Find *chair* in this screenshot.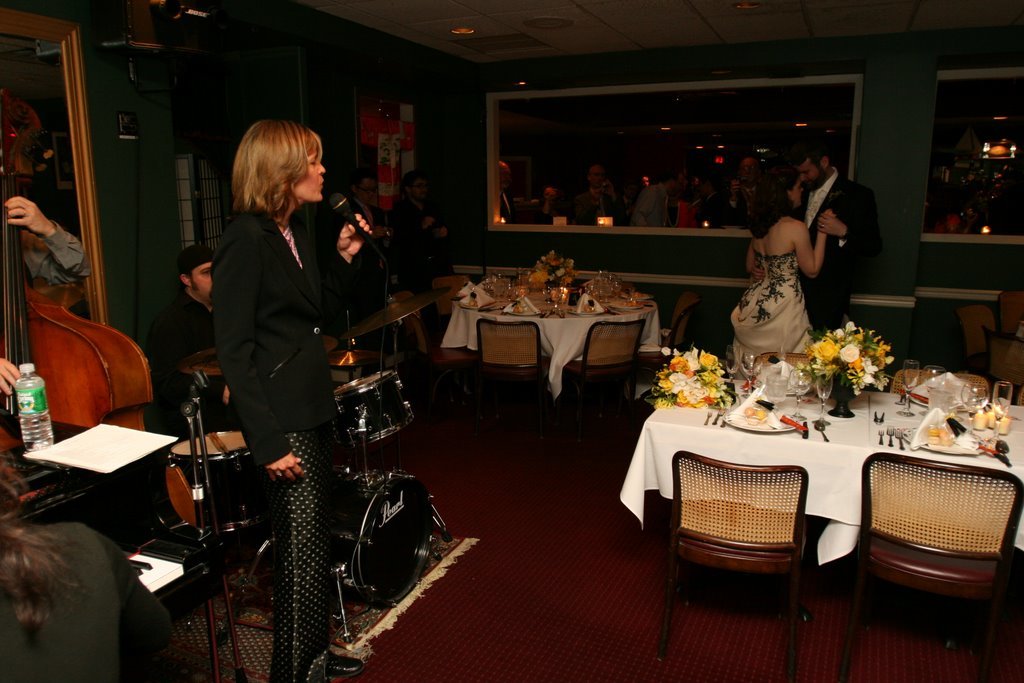
The bounding box for *chair* is {"x1": 744, "y1": 352, "x2": 825, "y2": 381}.
